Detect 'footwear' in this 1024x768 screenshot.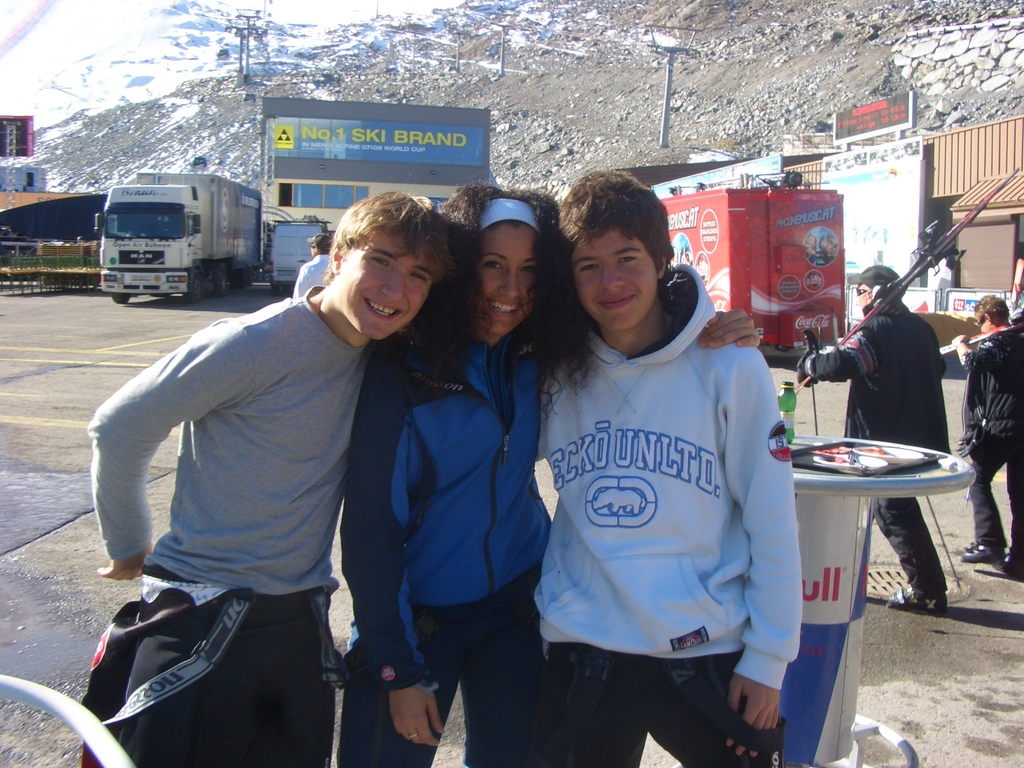
Detection: rect(885, 586, 950, 609).
